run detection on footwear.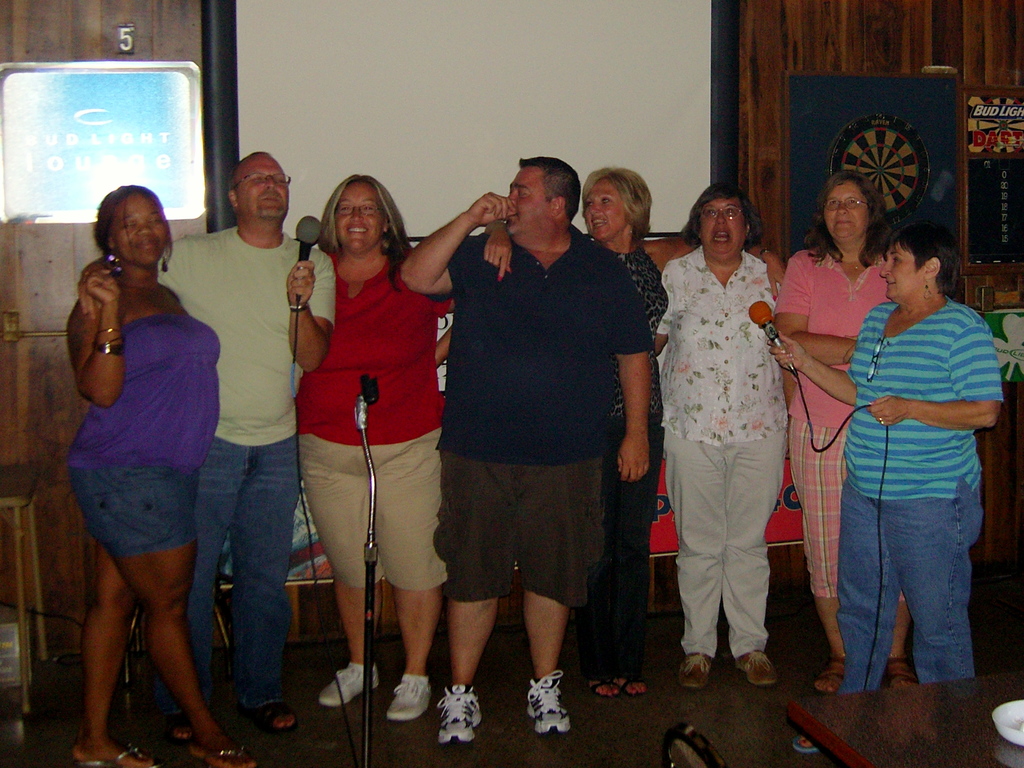
Result: x1=677, y1=653, x2=712, y2=688.
